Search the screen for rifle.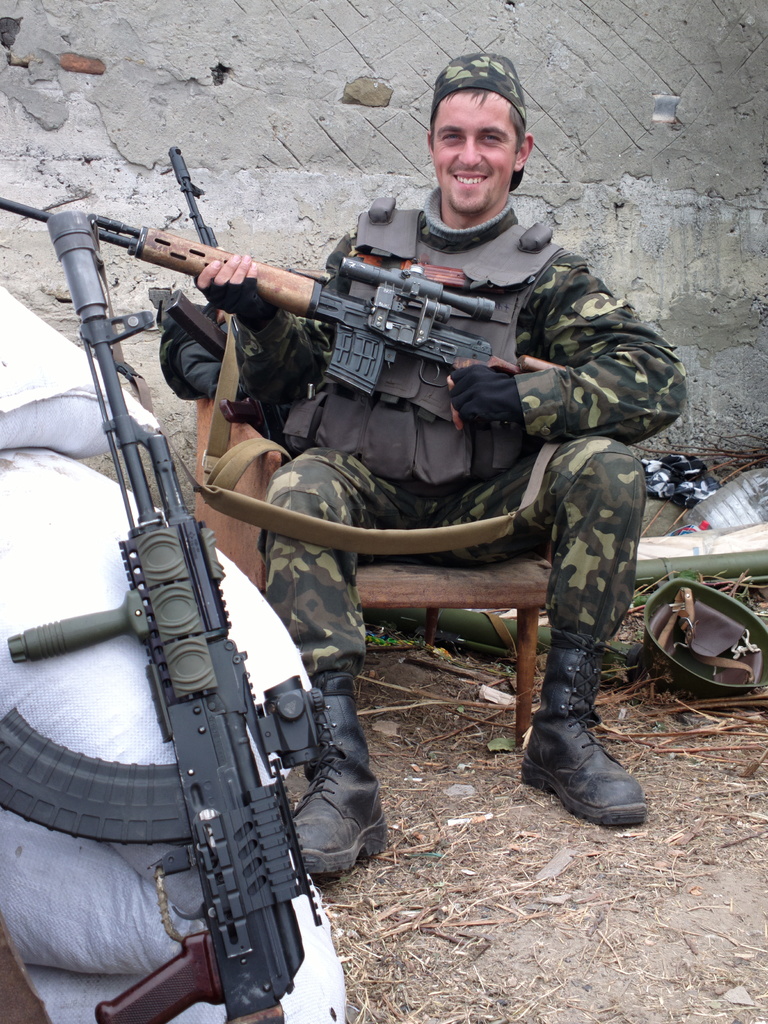
Found at 0/190/502/410.
